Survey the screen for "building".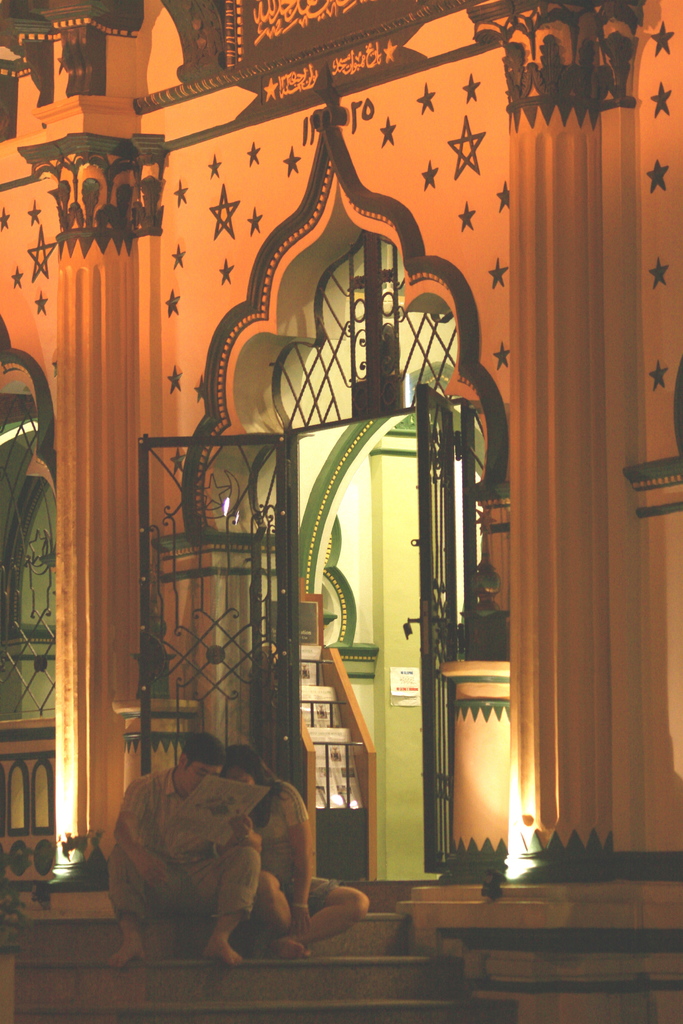
Survey found: box(0, 0, 682, 1023).
